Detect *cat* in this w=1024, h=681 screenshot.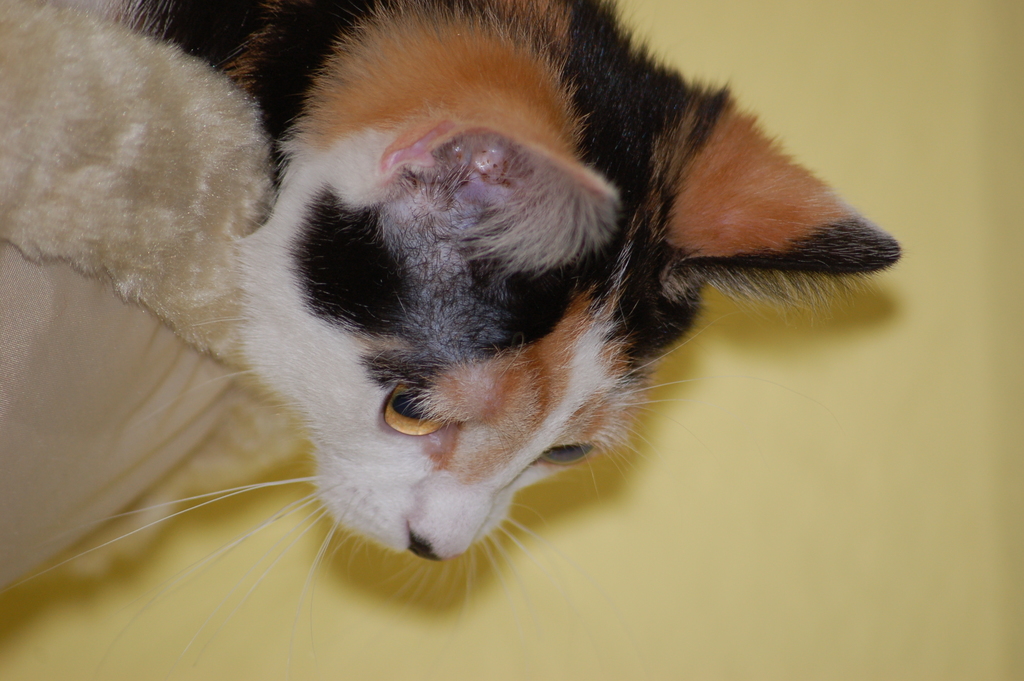
Detection: [0,0,911,680].
